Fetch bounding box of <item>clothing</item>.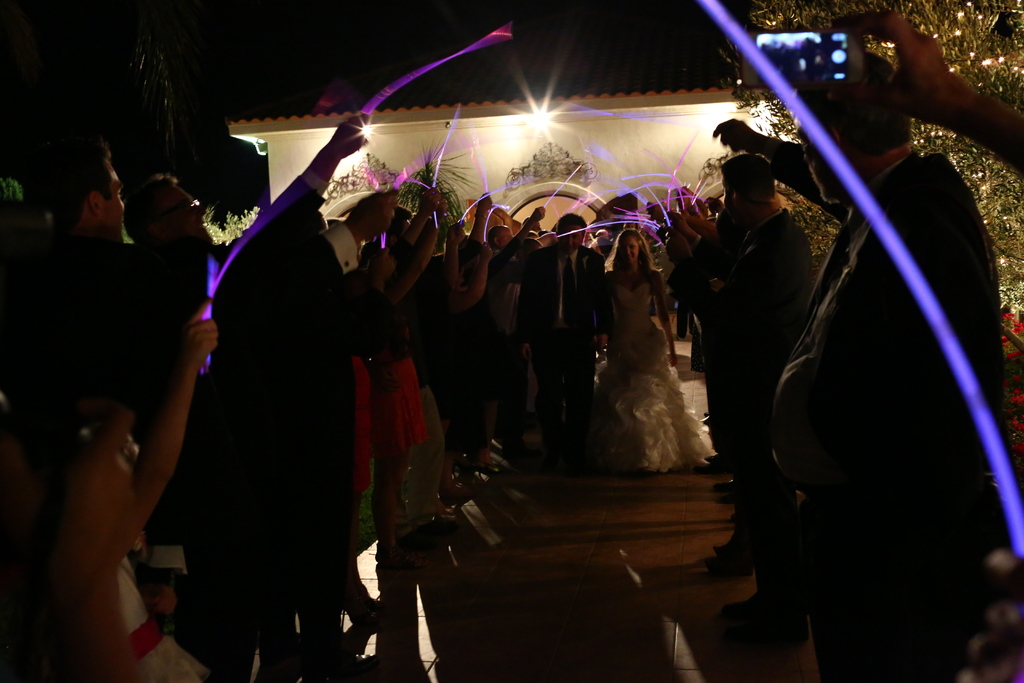
Bbox: Rect(358, 283, 429, 460).
